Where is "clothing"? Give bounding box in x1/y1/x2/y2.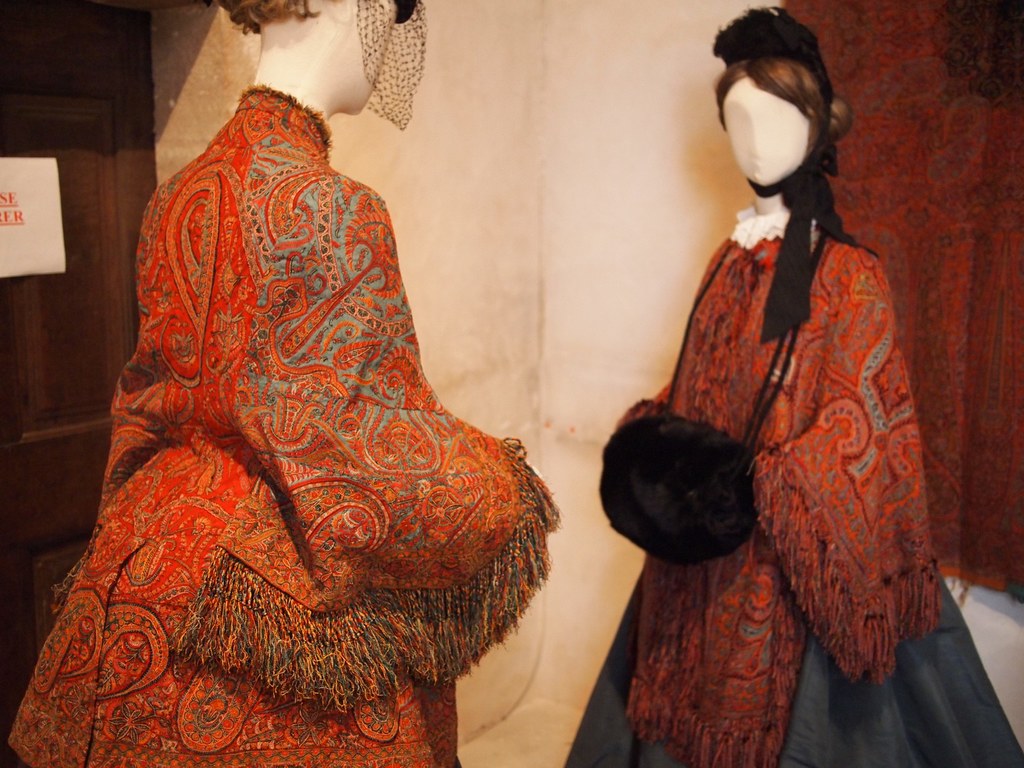
8/84/557/767.
